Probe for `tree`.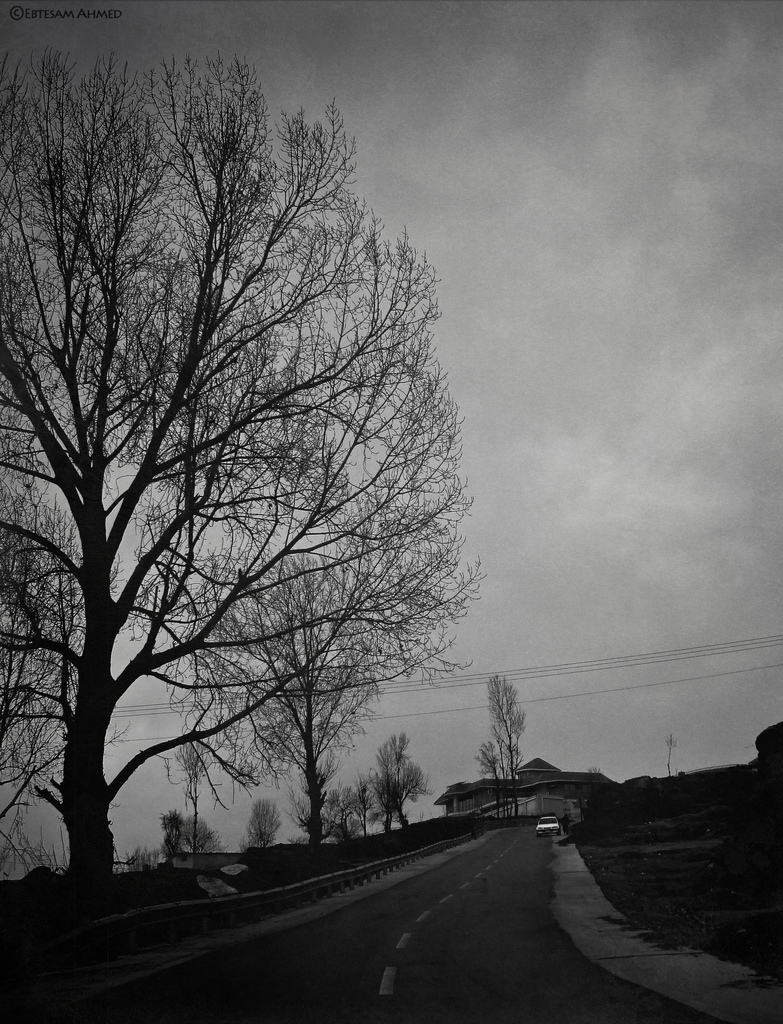
Probe result: bbox=(474, 671, 538, 817).
